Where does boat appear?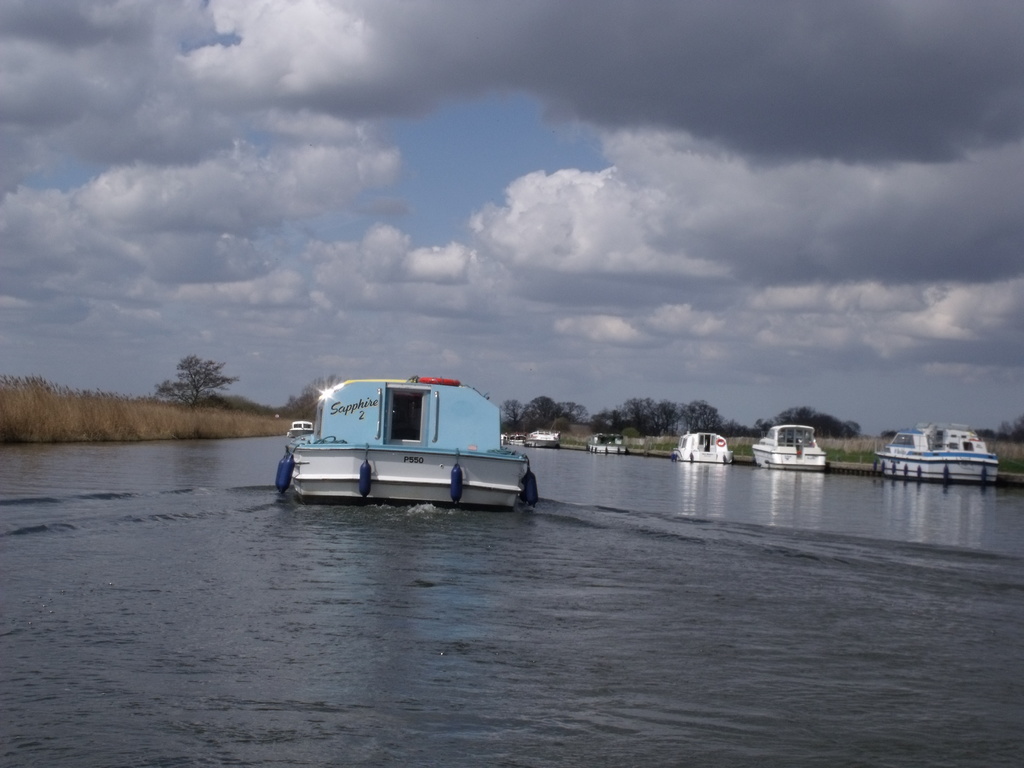
Appears at x1=671, y1=430, x2=737, y2=462.
